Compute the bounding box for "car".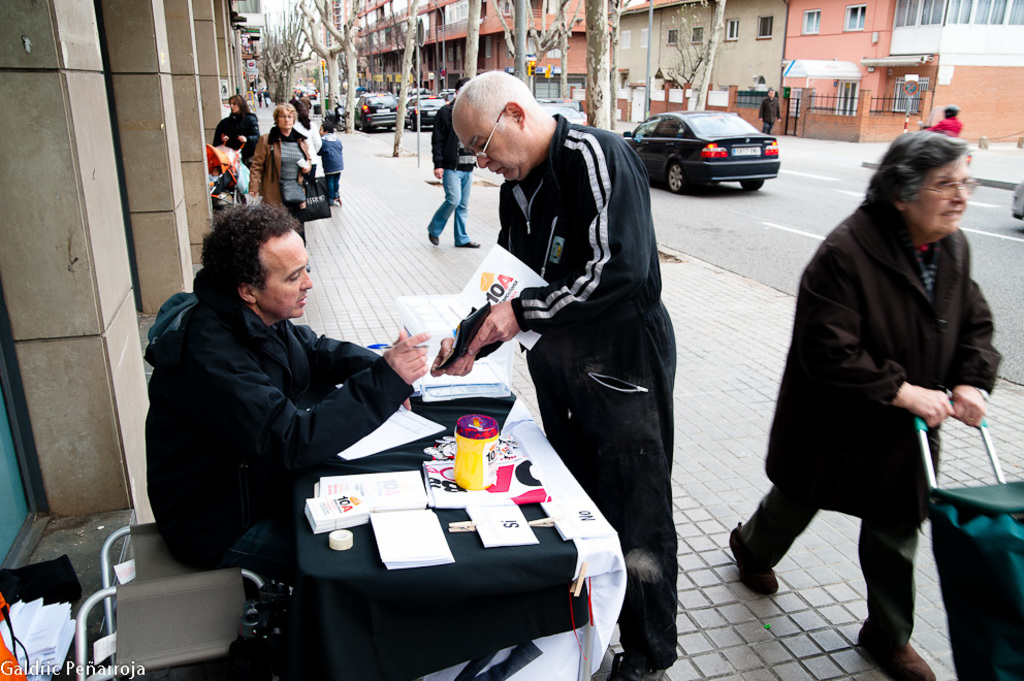
Rect(355, 93, 397, 144).
